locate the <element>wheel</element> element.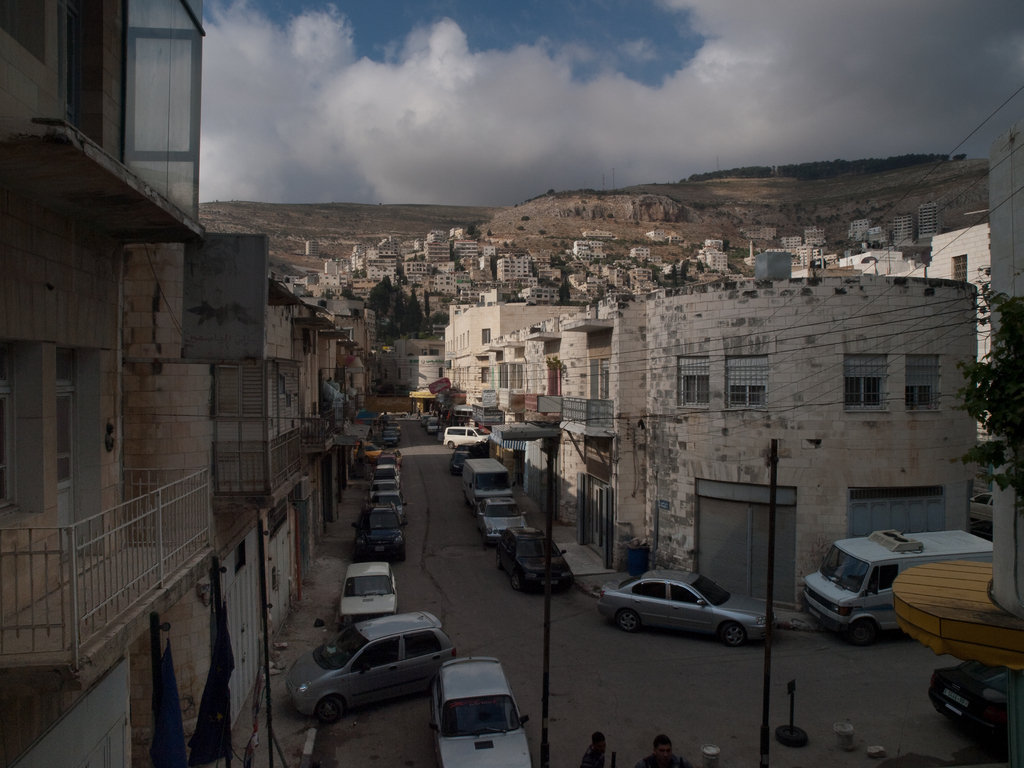
Element bbox: [401,543,406,561].
